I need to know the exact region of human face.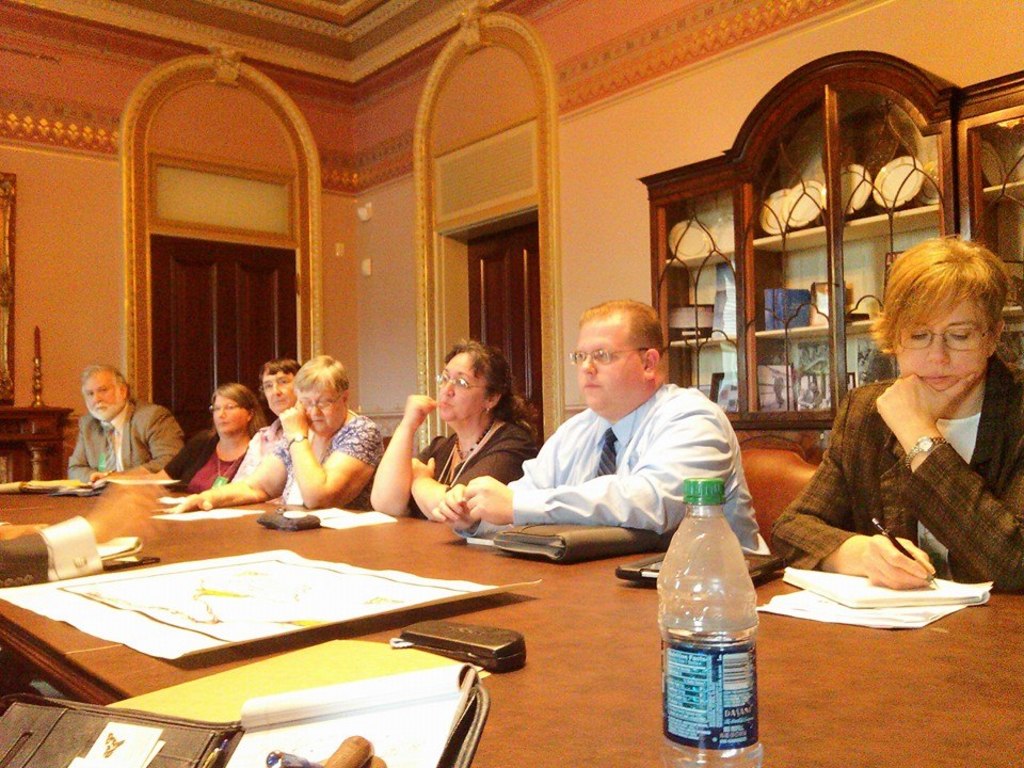
Region: rect(211, 389, 250, 436).
